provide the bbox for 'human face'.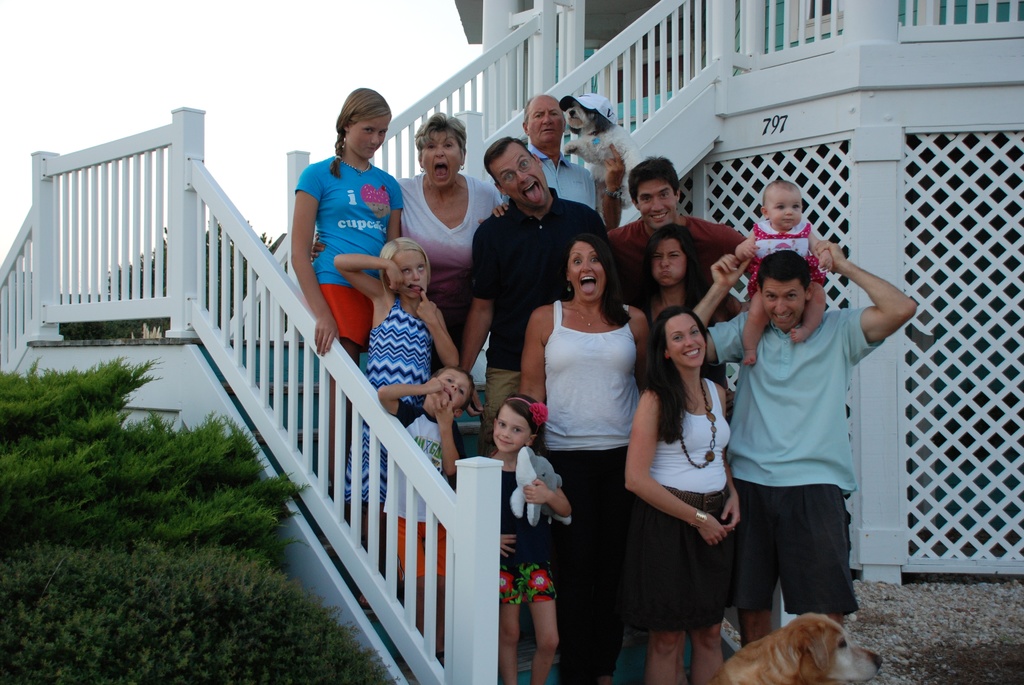
[635,174,678,233].
